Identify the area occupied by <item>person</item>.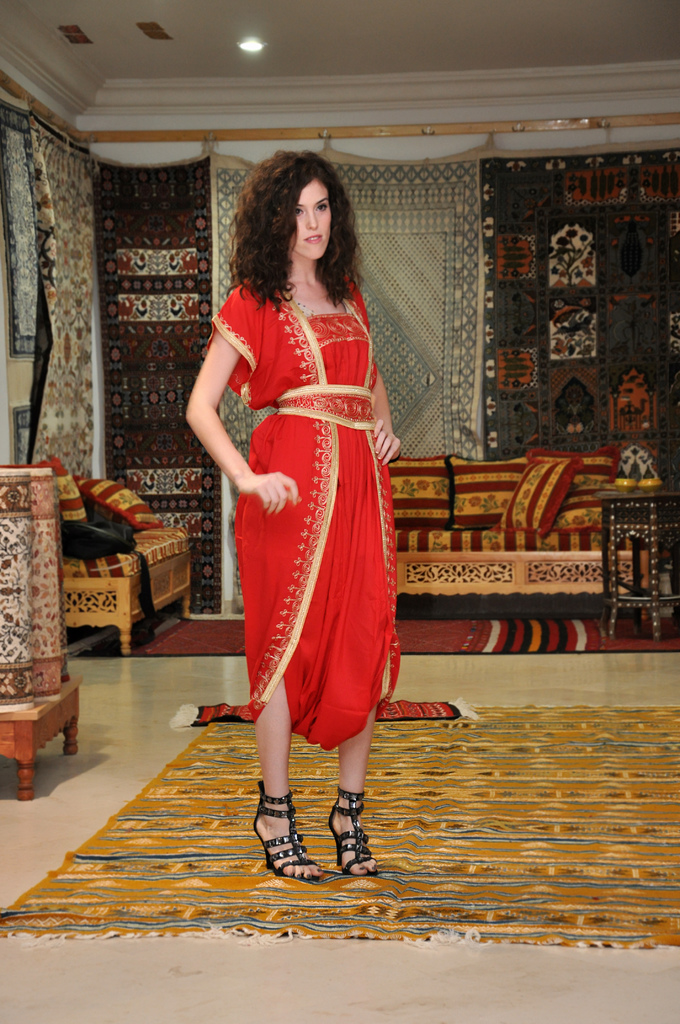
Area: bbox=[190, 125, 426, 903].
